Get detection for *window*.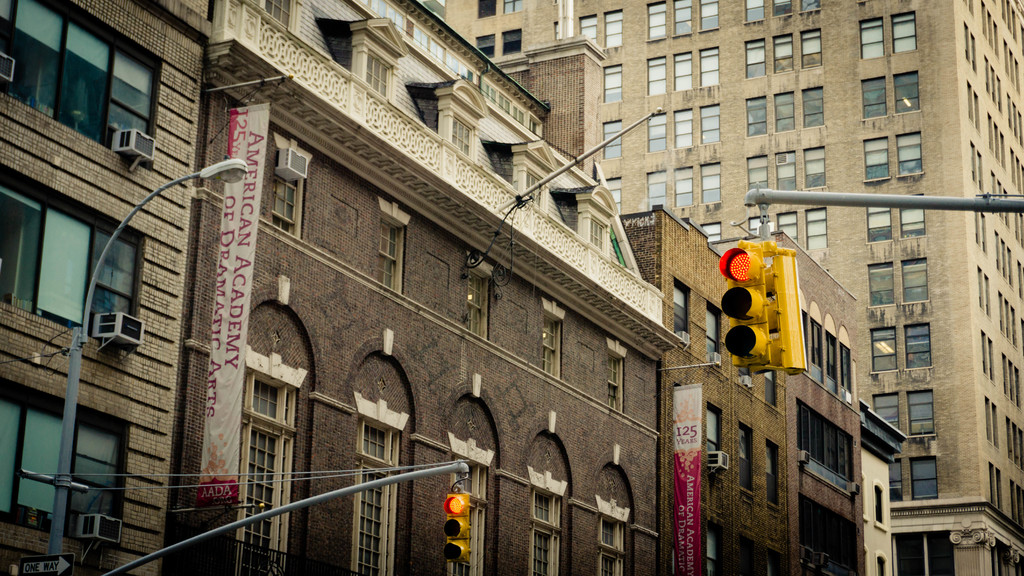
Detection: l=351, t=425, r=403, b=574.
